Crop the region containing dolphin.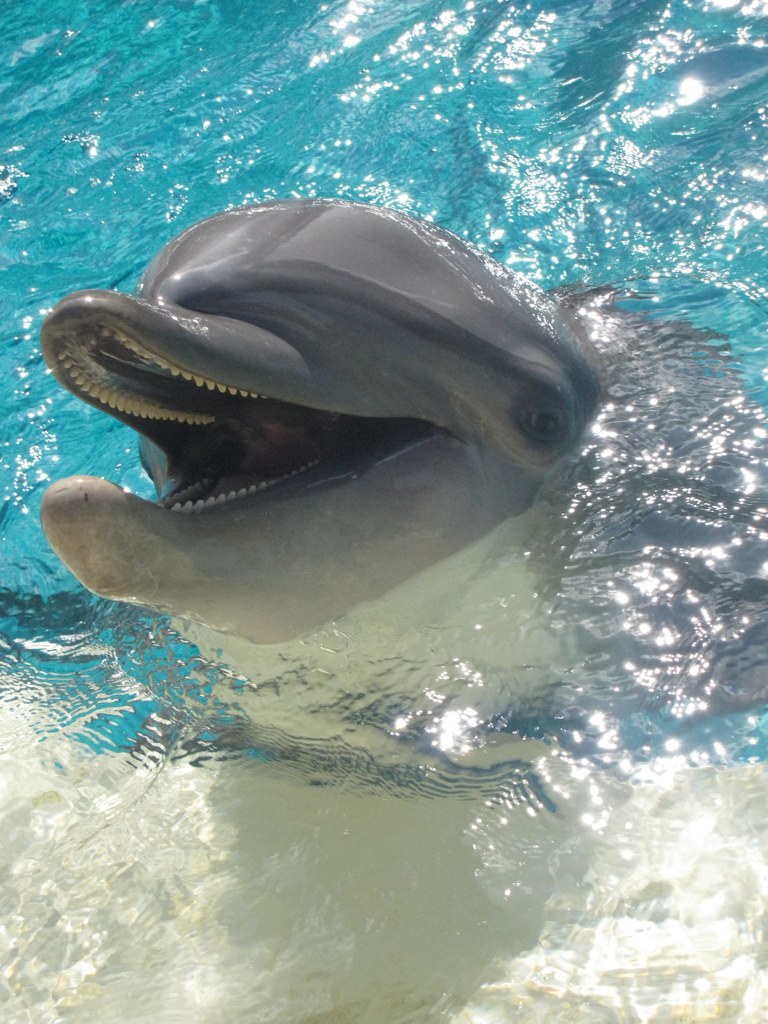
Crop region: [28, 205, 767, 730].
